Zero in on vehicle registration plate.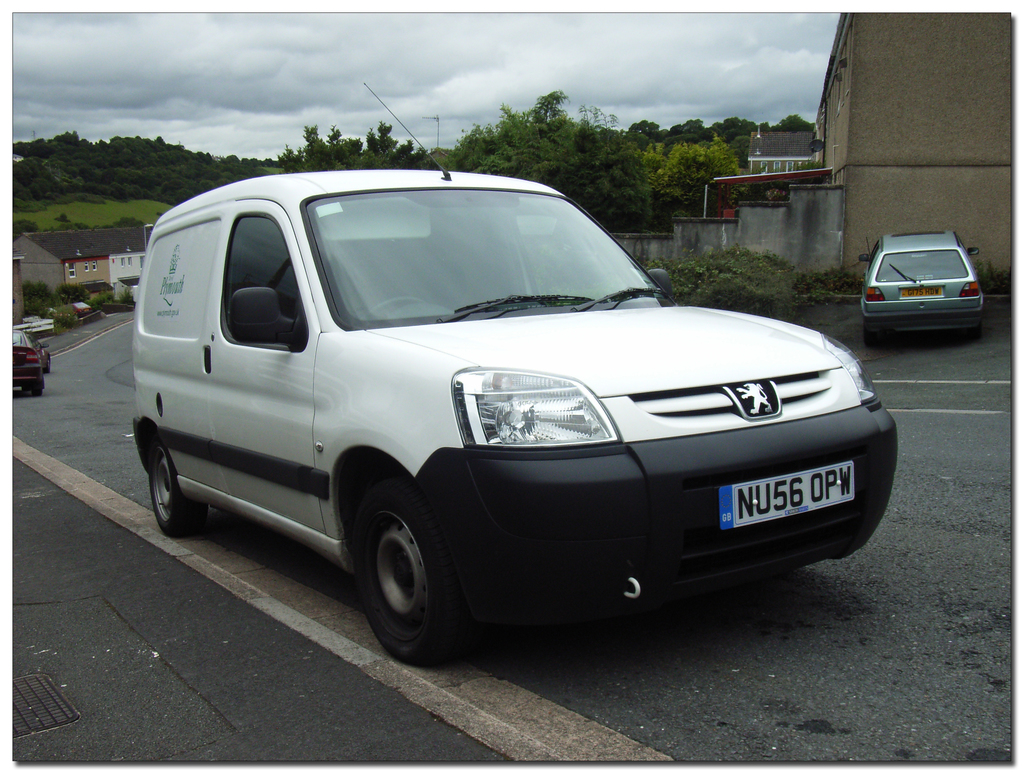
Zeroed in: left=717, top=456, right=858, bottom=533.
